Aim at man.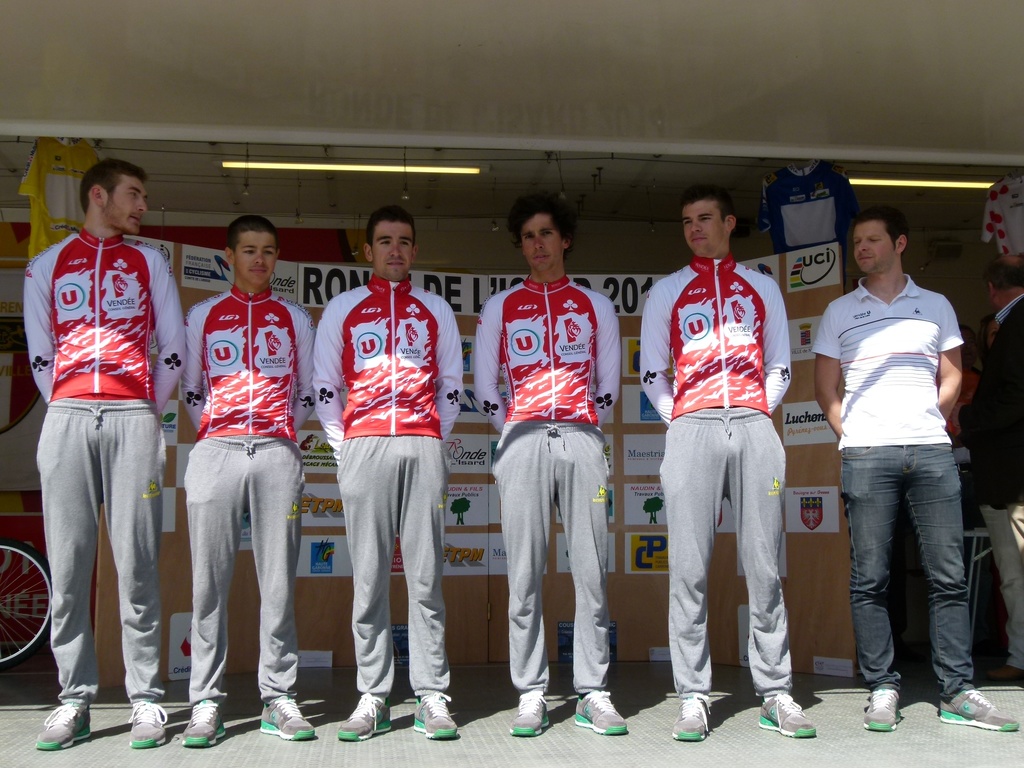
Aimed at [x1=634, y1=186, x2=828, y2=751].
